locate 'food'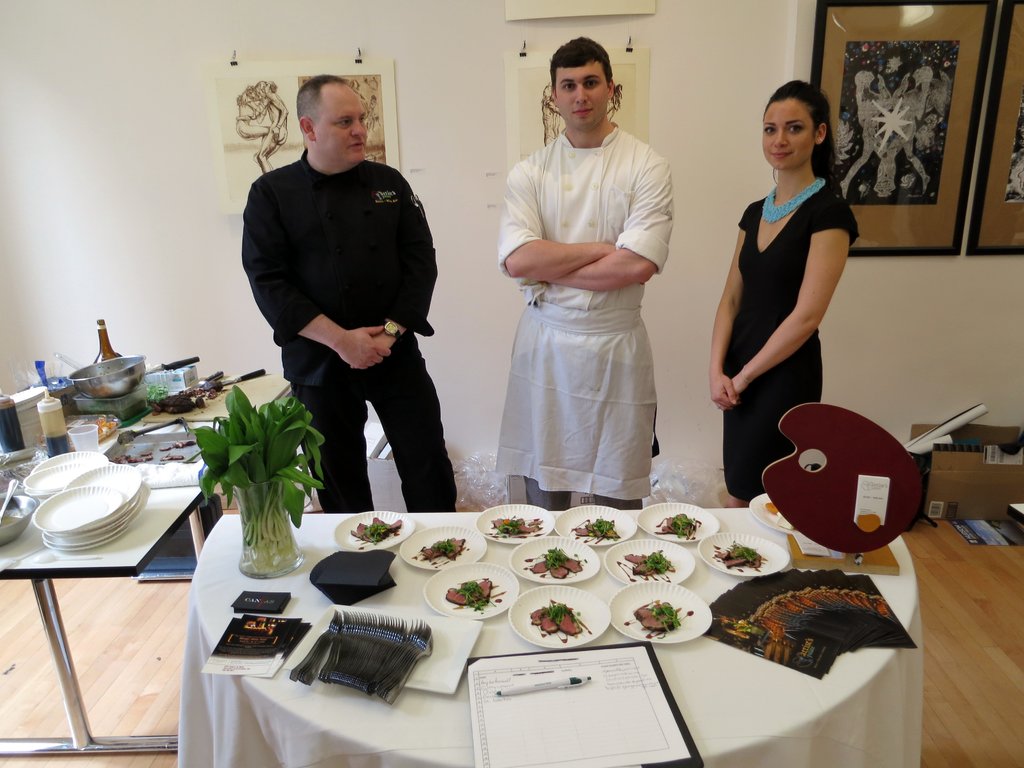
<bbox>575, 516, 625, 547</bbox>
